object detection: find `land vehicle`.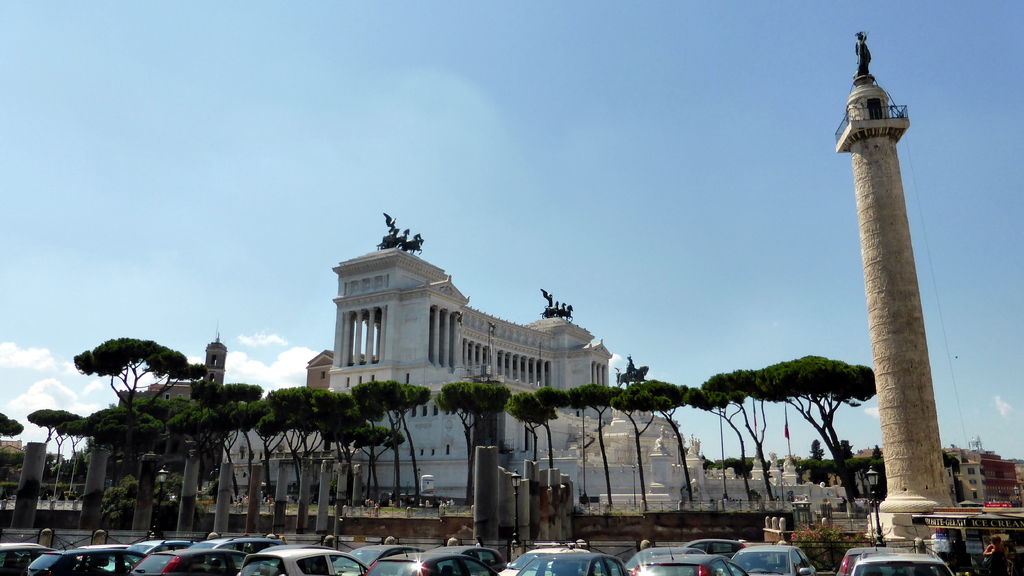
<region>838, 549, 916, 574</region>.
